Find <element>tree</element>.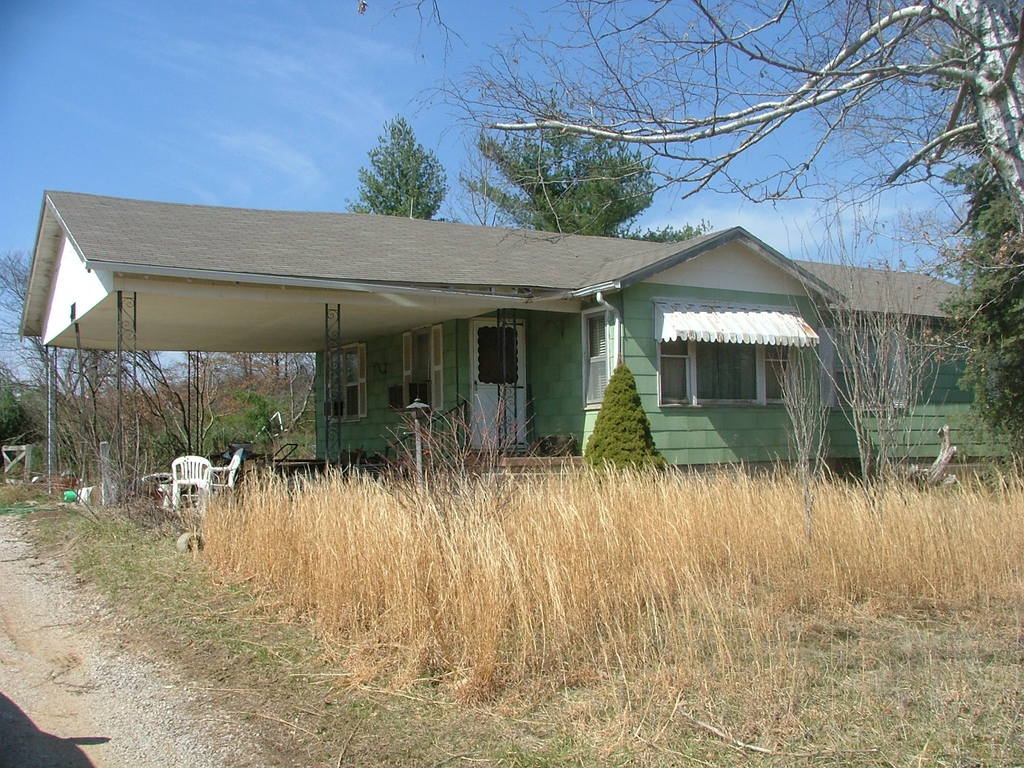
[340, 106, 451, 218].
